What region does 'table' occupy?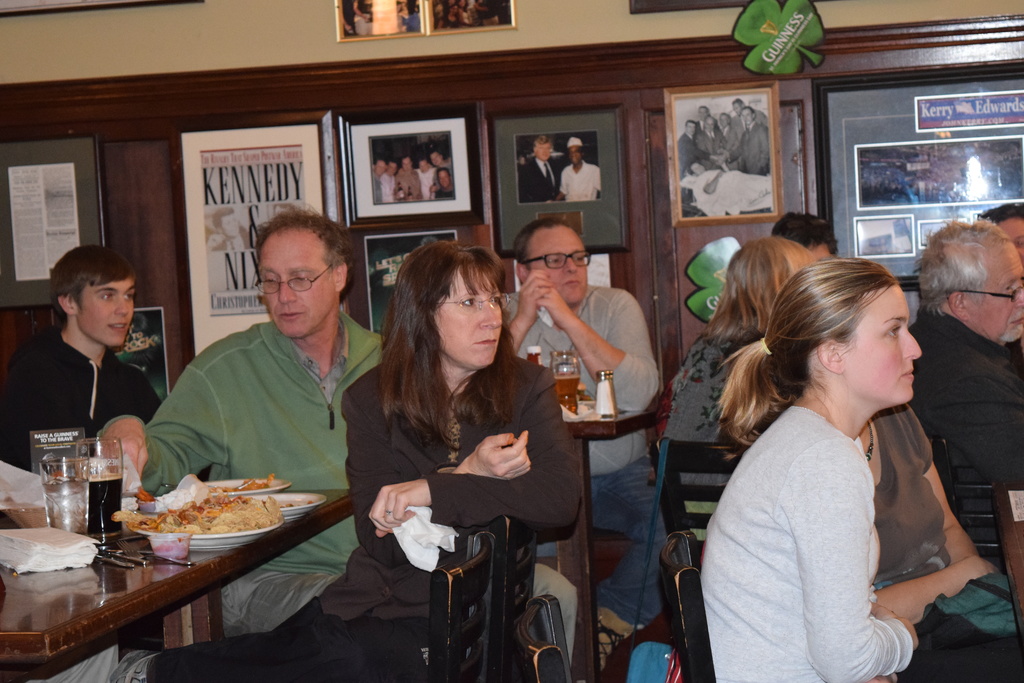
rect(564, 404, 648, 682).
